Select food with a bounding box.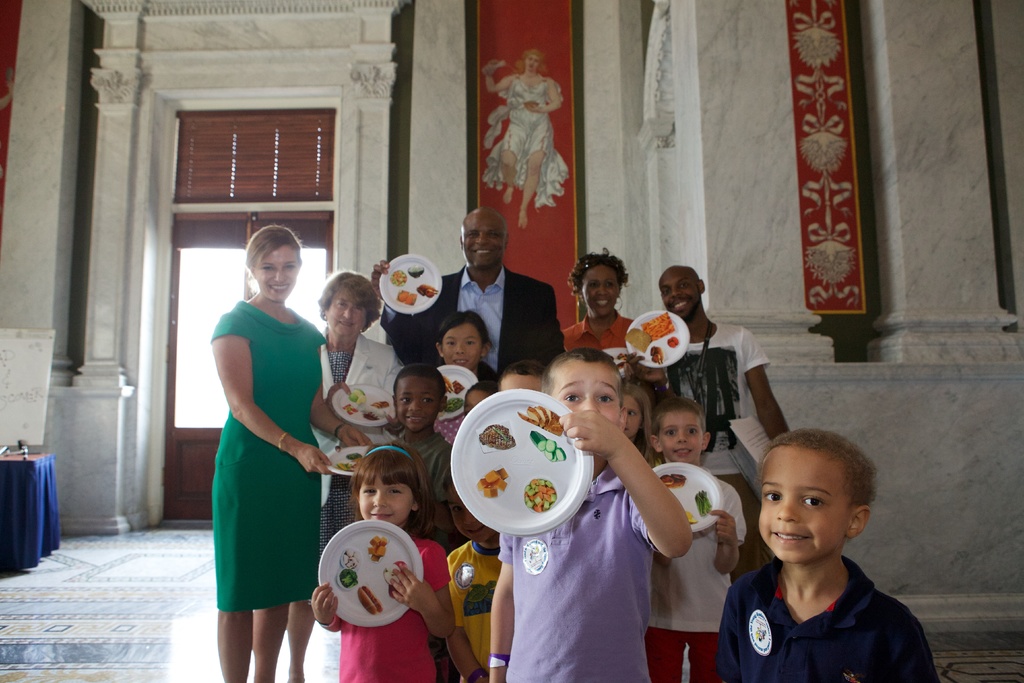
l=658, t=473, r=688, b=491.
